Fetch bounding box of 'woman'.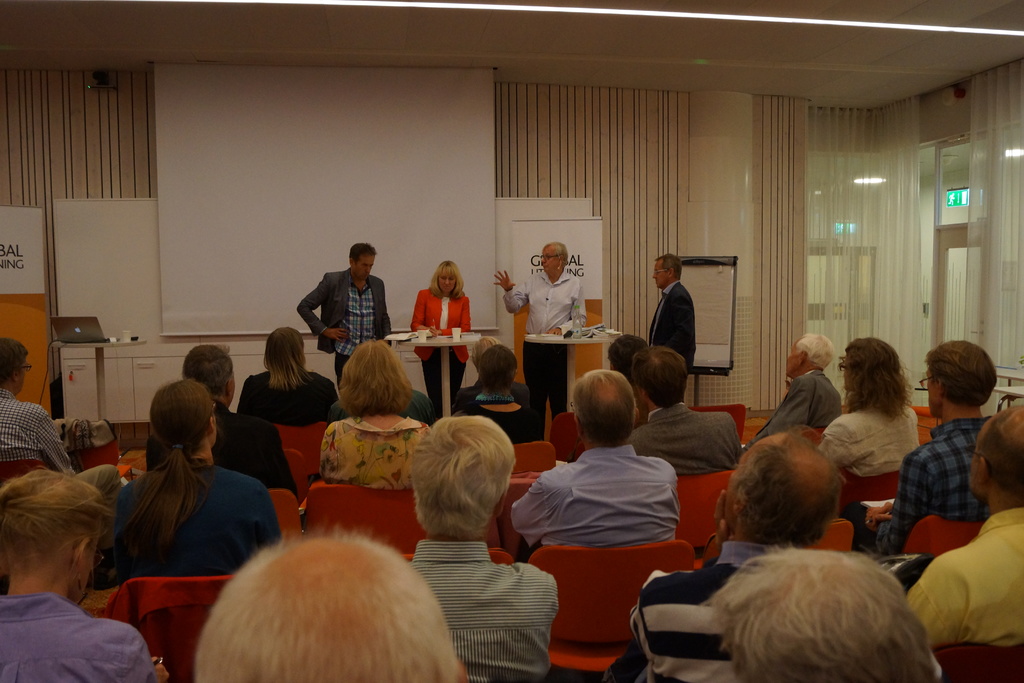
Bbox: box(827, 339, 938, 534).
